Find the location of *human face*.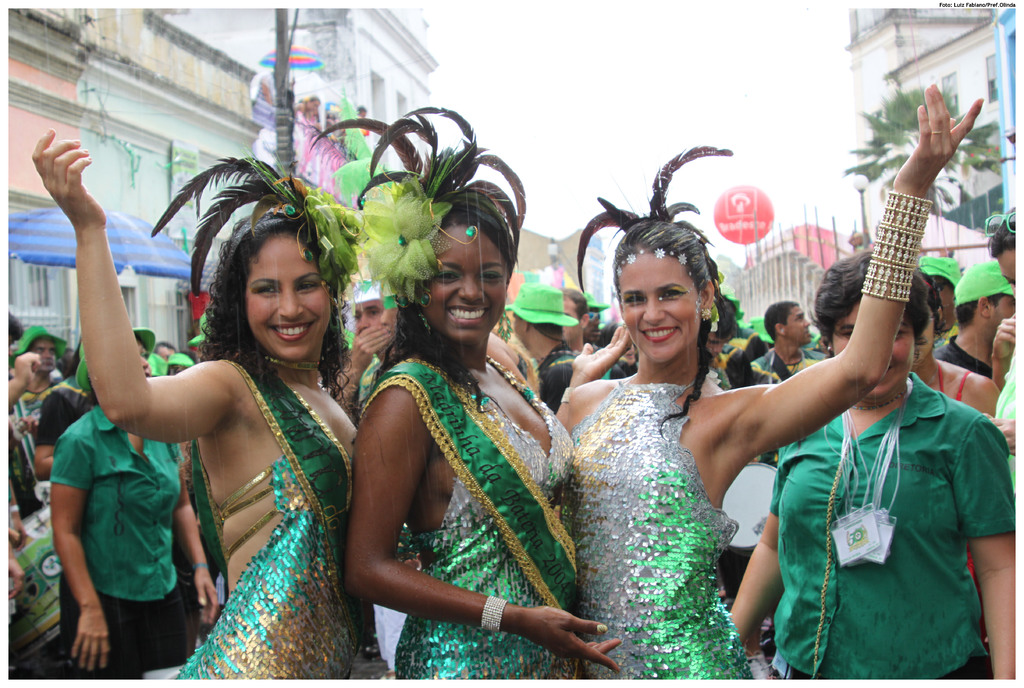
Location: {"left": 621, "top": 250, "right": 702, "bottom": 365}.
